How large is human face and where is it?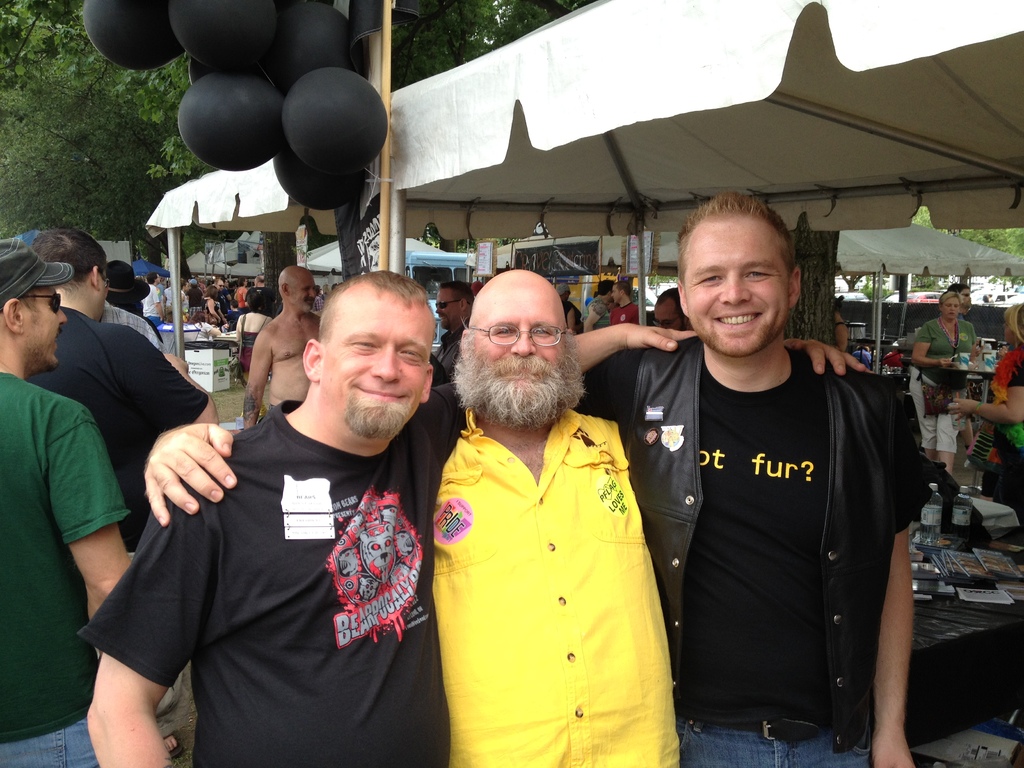
Bounding box: [940, 294, 964, 324].
